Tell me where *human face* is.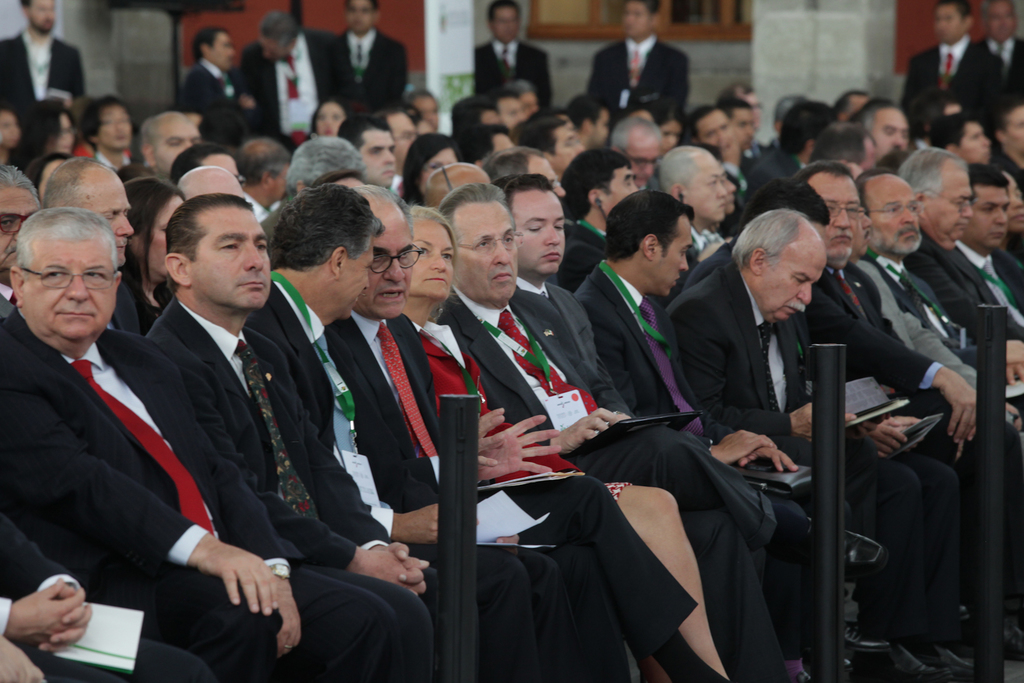
*human face* is at box=[971, 120, 993, 165].
